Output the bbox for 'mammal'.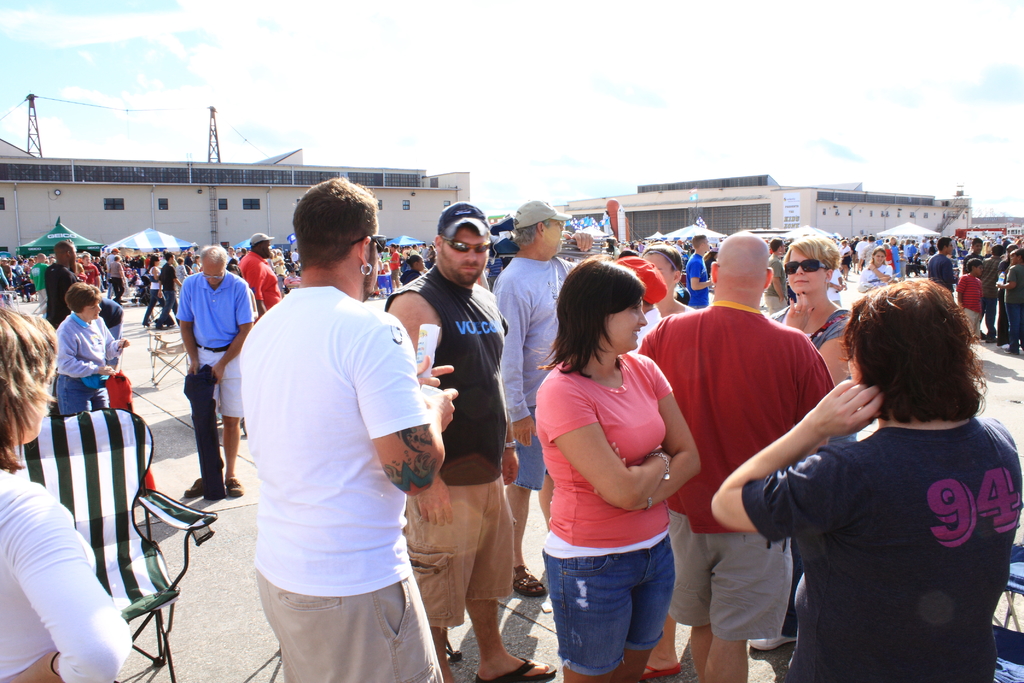
[x1=533, y1=252, x2=697, y2=682].
